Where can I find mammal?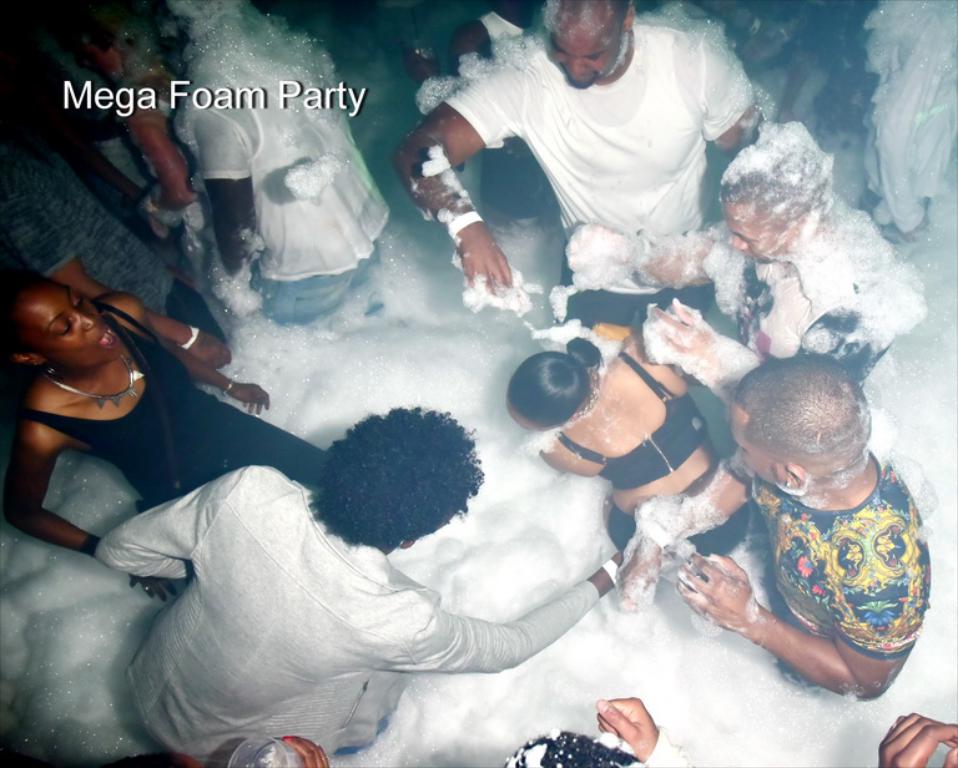
You can find it at 0,111,223,342.
